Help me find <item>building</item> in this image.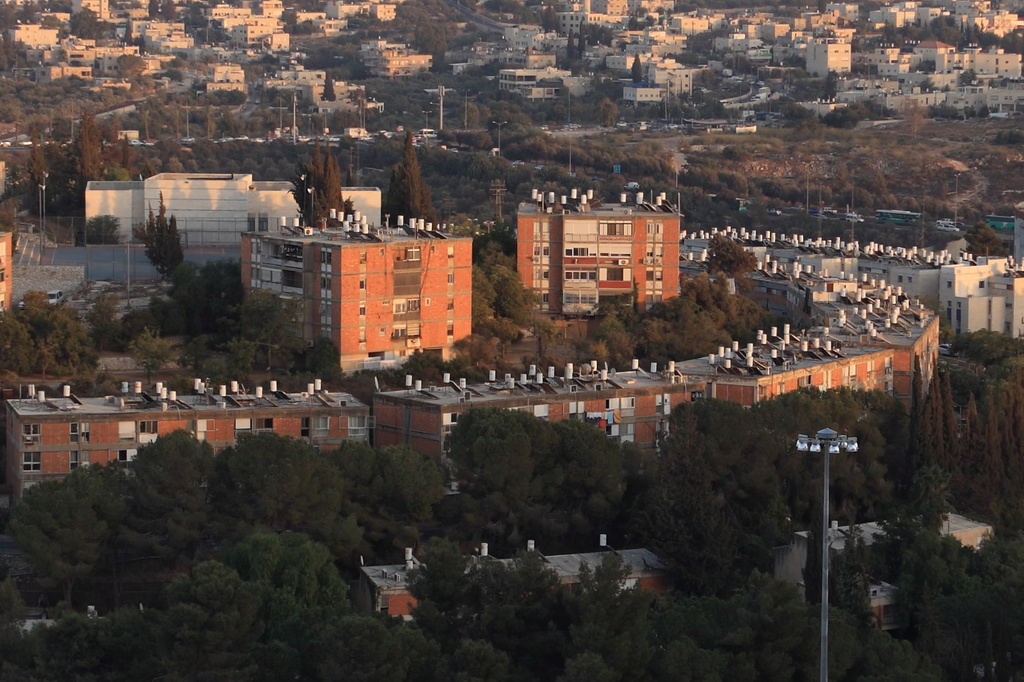
Found it: locate(671, 320, 897, 400).
